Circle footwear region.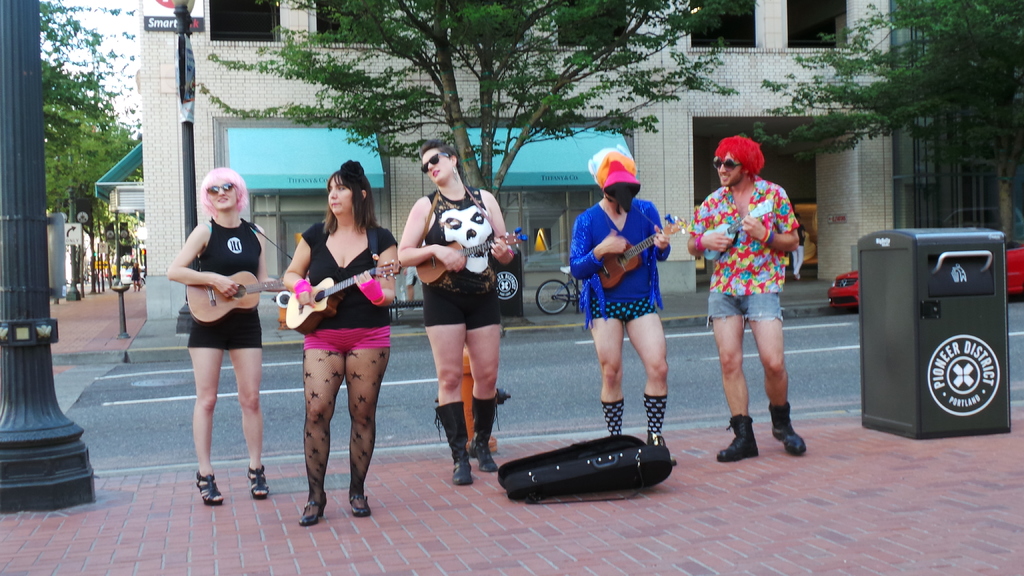
Region: left=645, top=430, right=678, bottom=467.
